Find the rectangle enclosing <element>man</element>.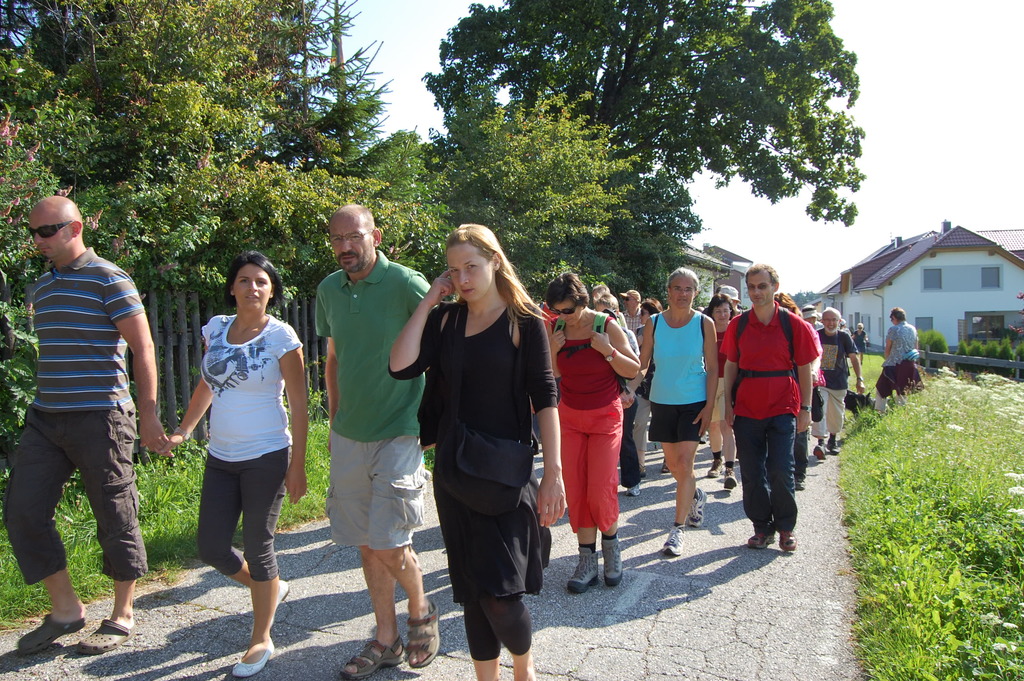
(left=720, top=264, right=821, bottom=555).
